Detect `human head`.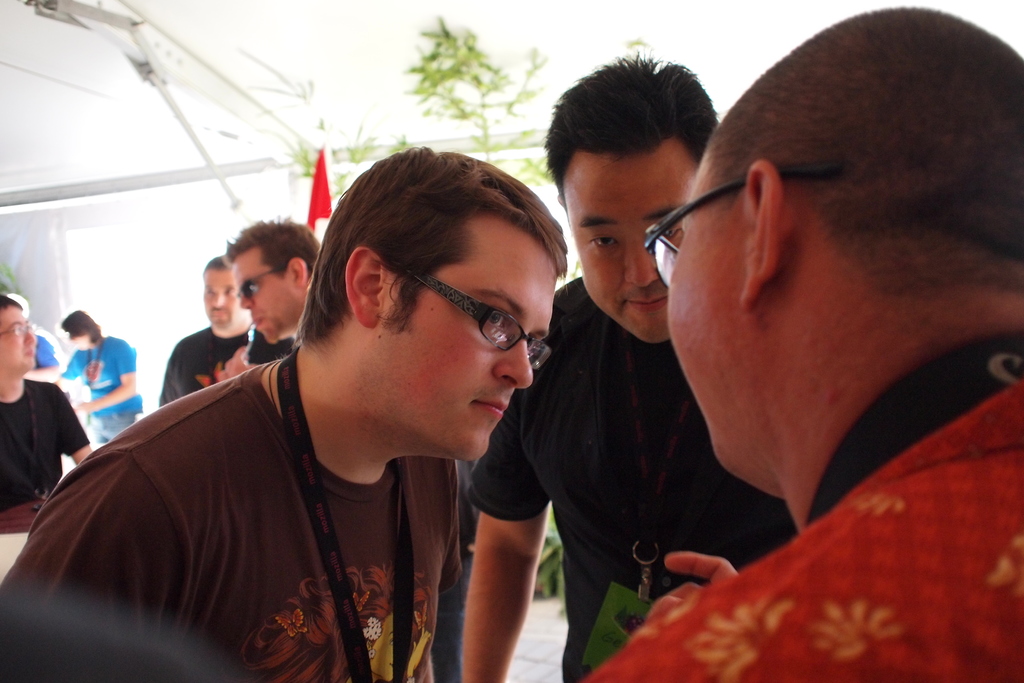
Detected at {"x1": 543, "y1": 58, "x2": 717, "y2": 341}.
